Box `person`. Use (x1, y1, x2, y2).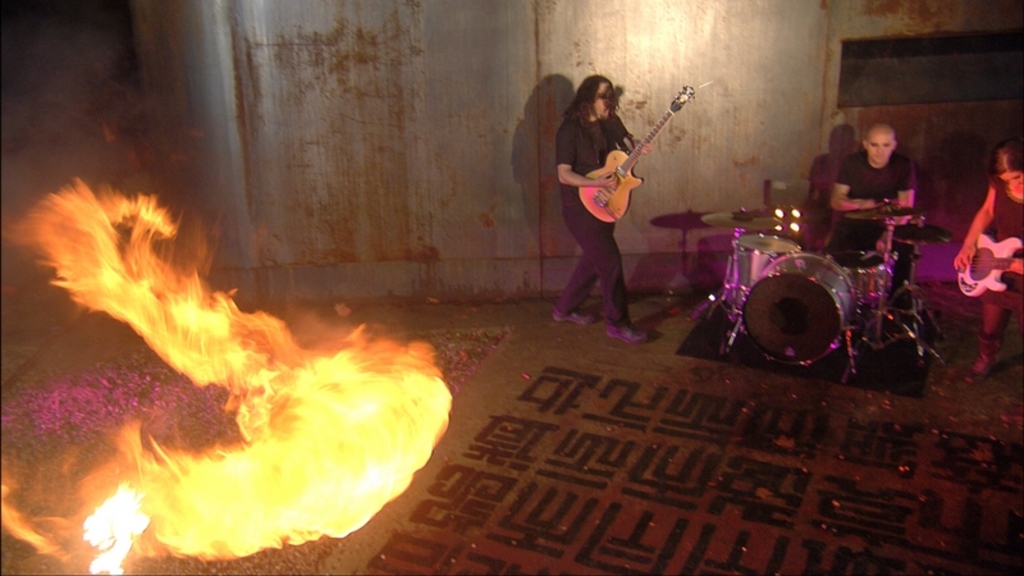
(960, 128, 1023, 374).
